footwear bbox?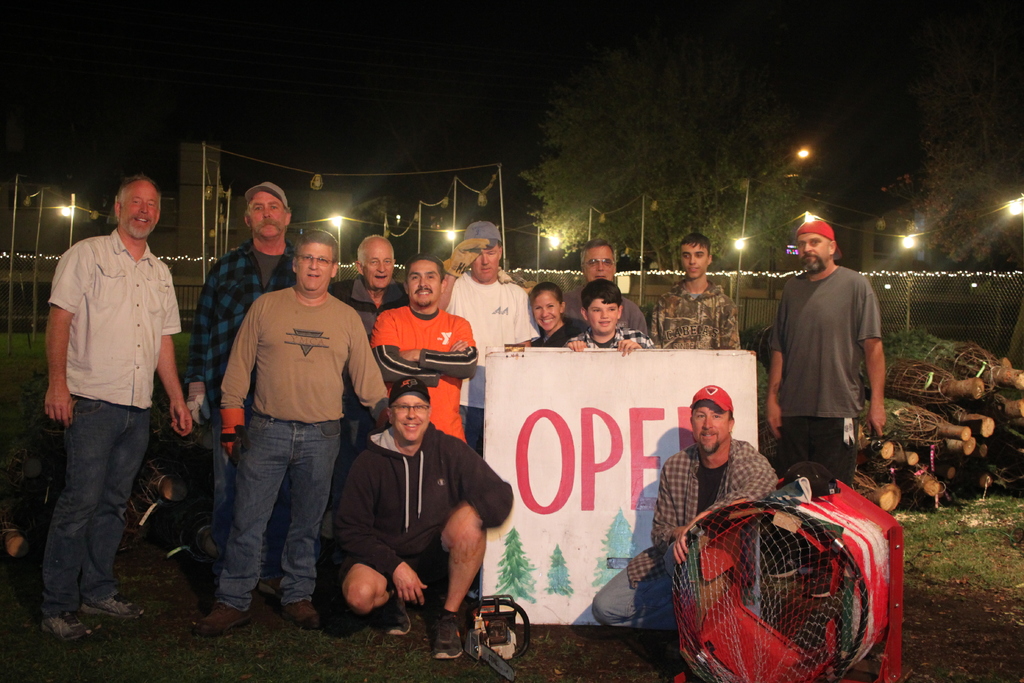
(x1=193, y1=561, x2=233, y2=593)
